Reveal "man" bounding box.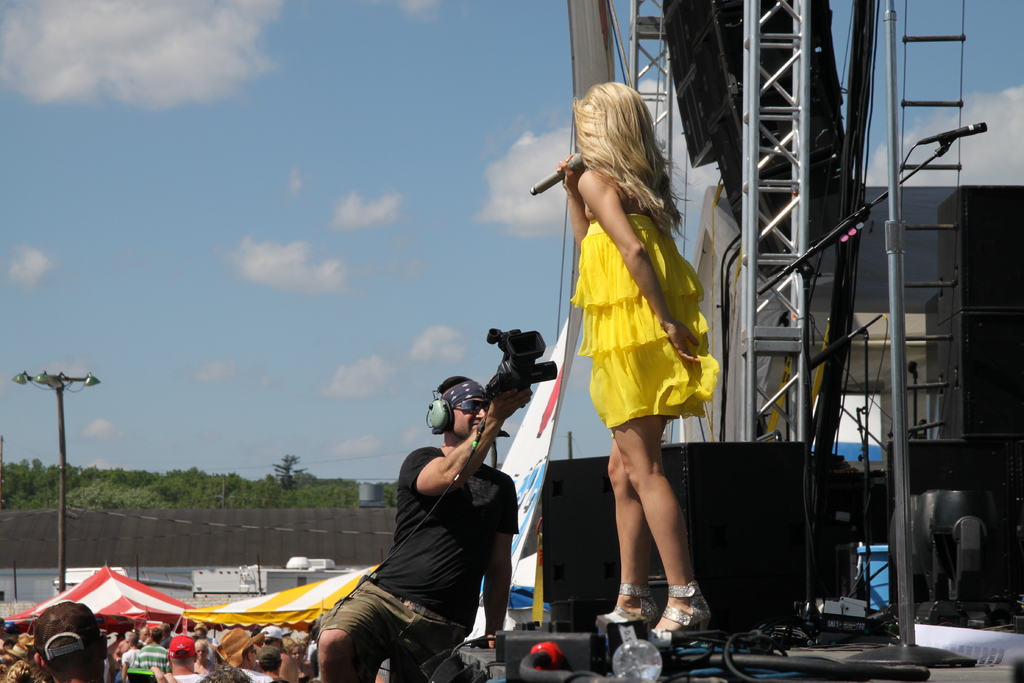
Revealed: (x1=284, y1=383, x2=546, y2=677).
